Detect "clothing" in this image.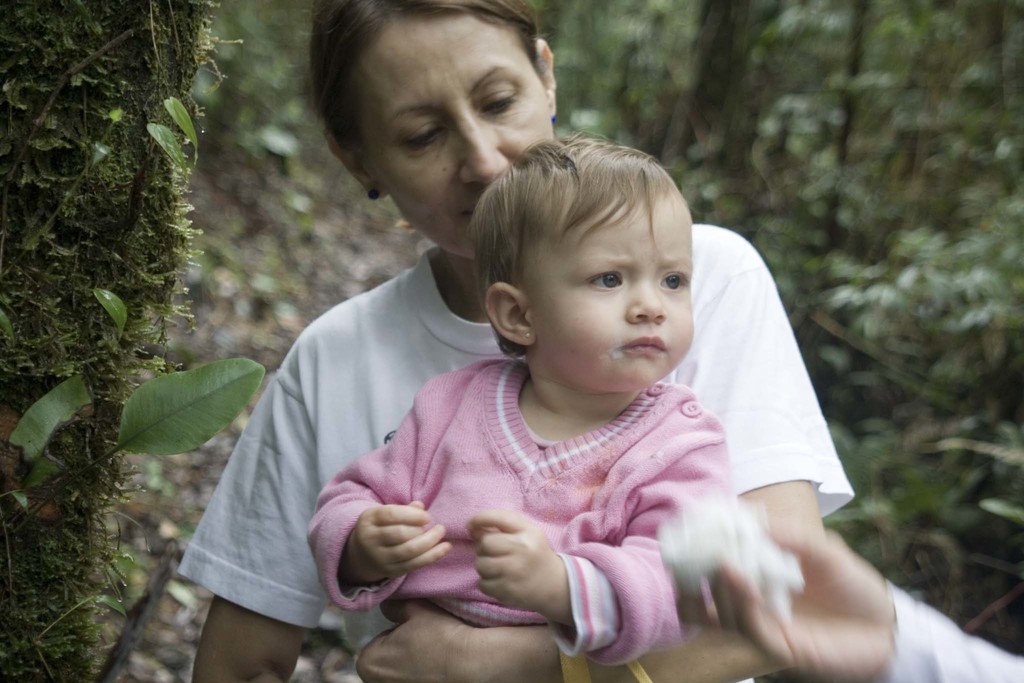
Detection: crop(155, 227, 843, 646).
